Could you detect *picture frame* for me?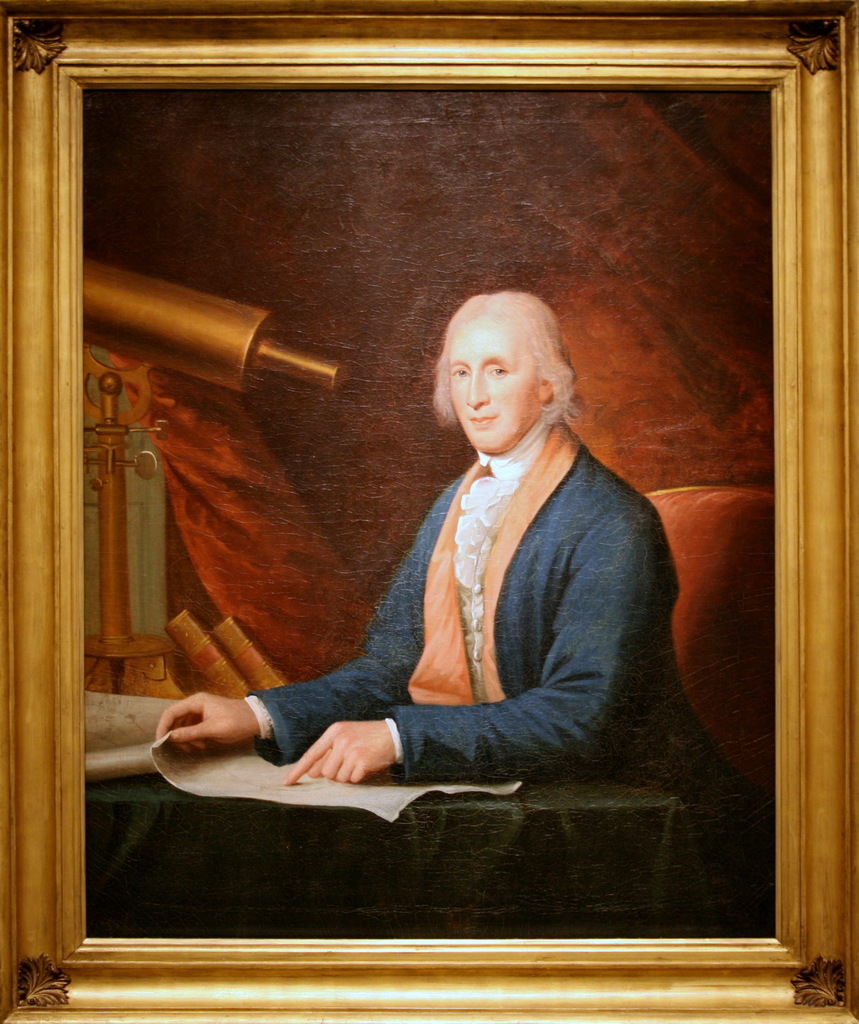
Detection result: locate(0, 0, 858, 1023).
